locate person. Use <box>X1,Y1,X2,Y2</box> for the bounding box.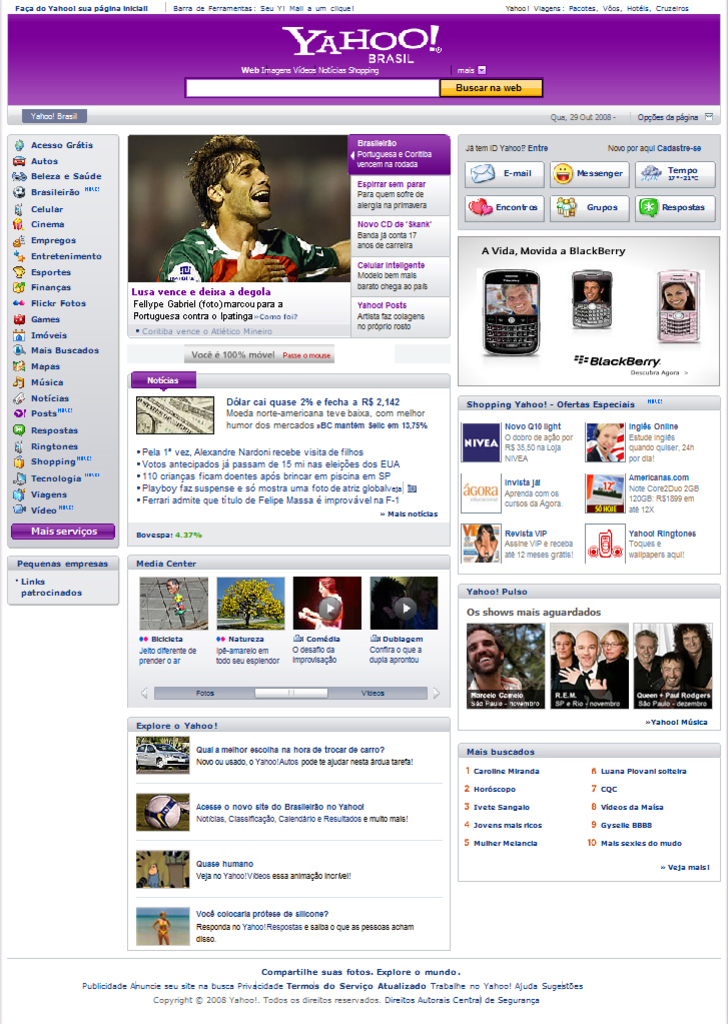
<box>597,629,628,707</box>.
